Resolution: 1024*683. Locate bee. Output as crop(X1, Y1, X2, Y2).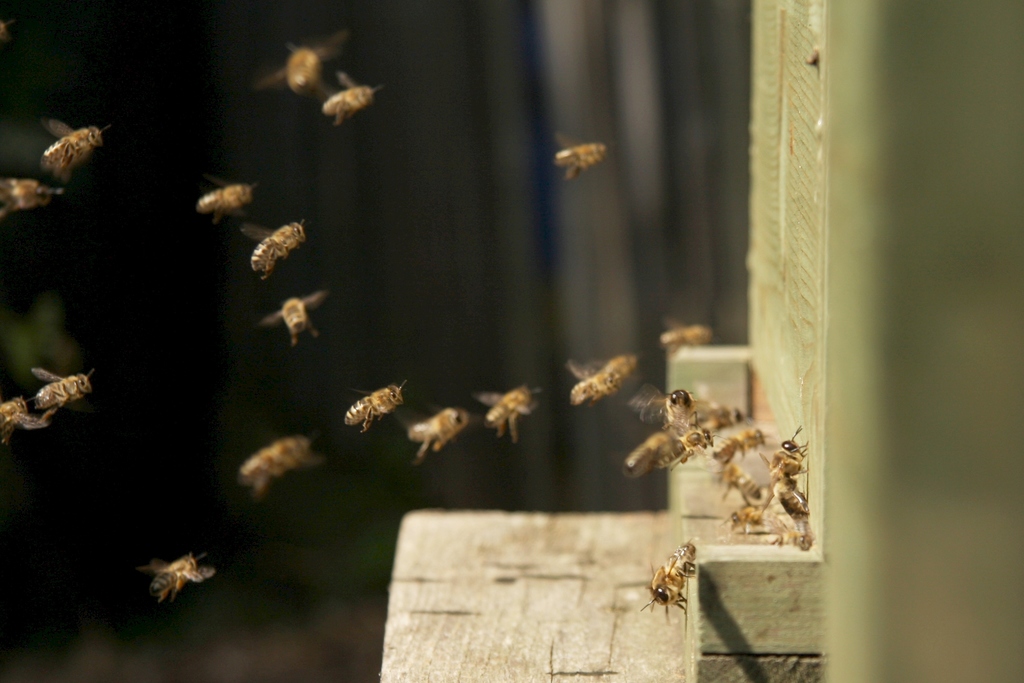
crop(321, 65, 389, 138).
